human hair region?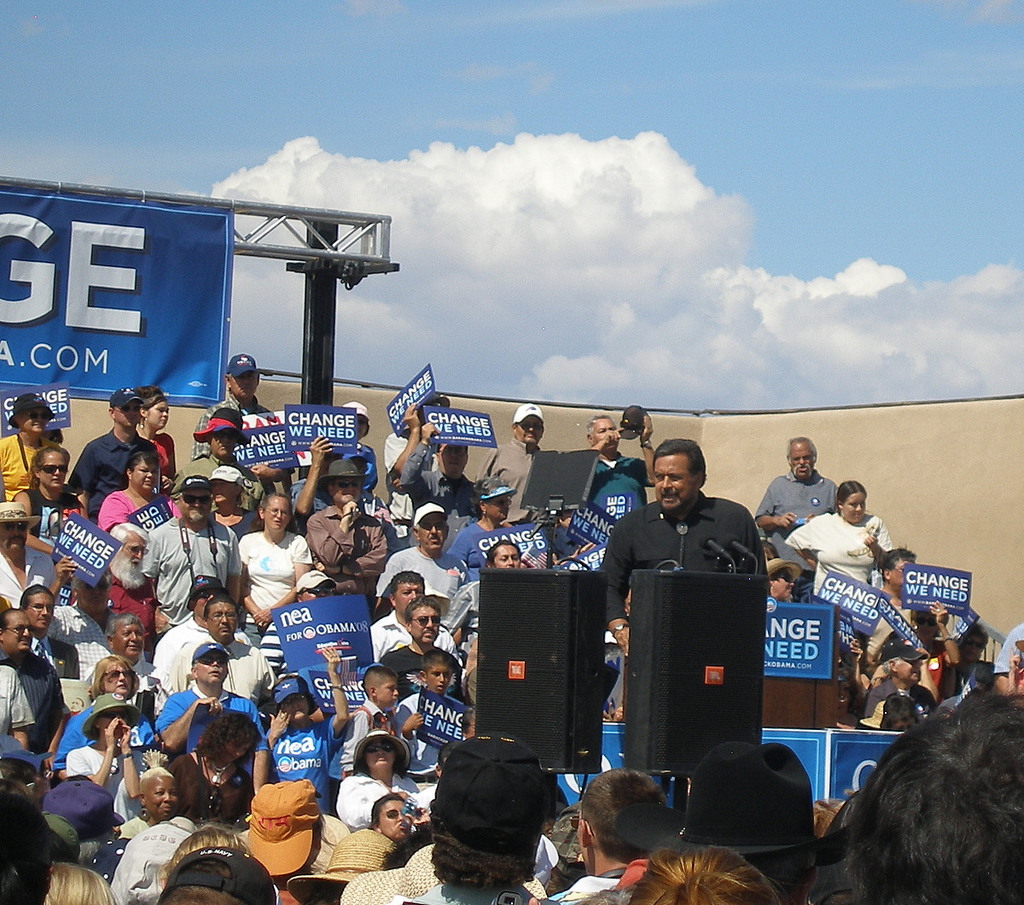
pyautogui.locateOnScreen(204, 595, 236, 620)
